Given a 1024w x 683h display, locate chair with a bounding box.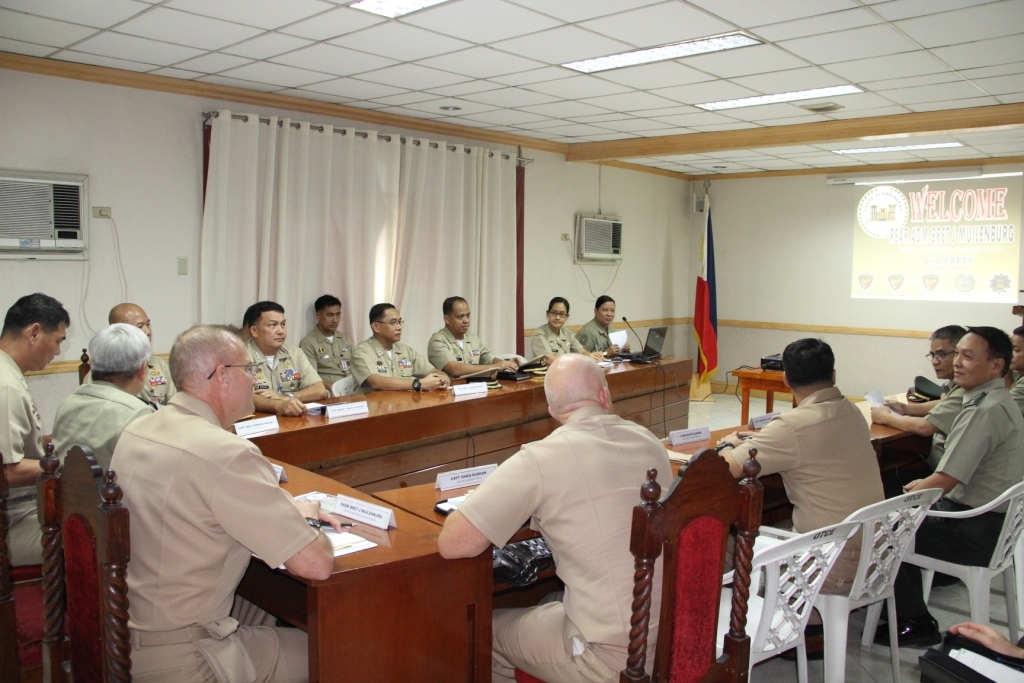
Located: 756,484,945,682.
